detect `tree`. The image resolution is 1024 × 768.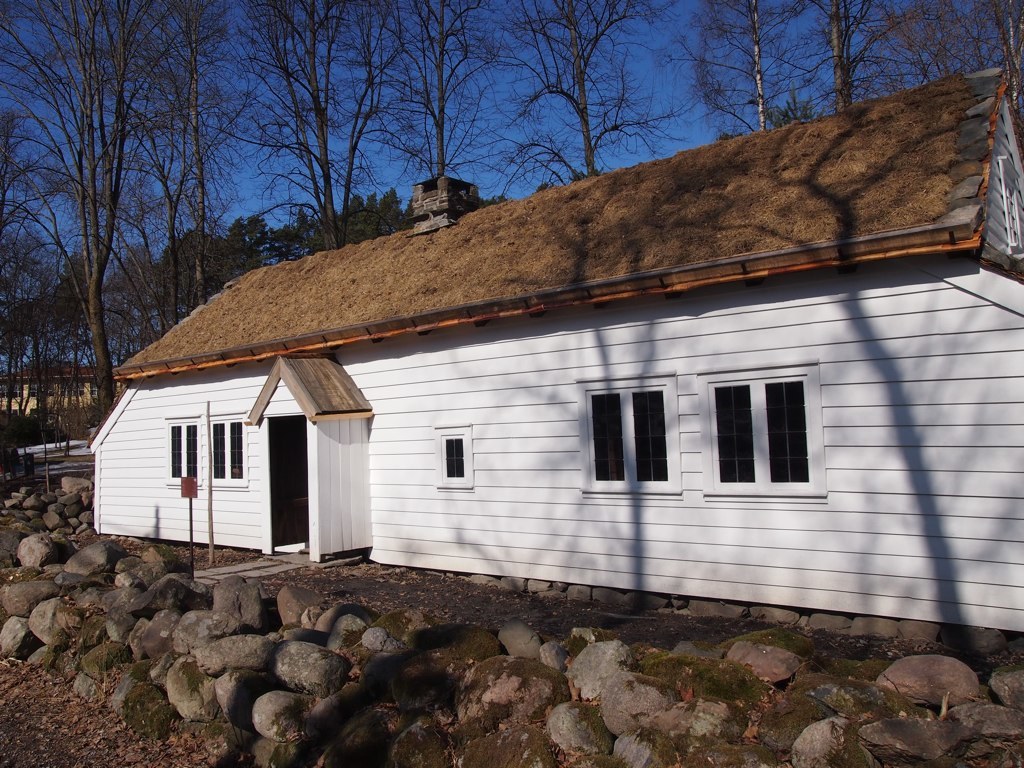
x1=802 y1=0 x2=1023 y2=113.
